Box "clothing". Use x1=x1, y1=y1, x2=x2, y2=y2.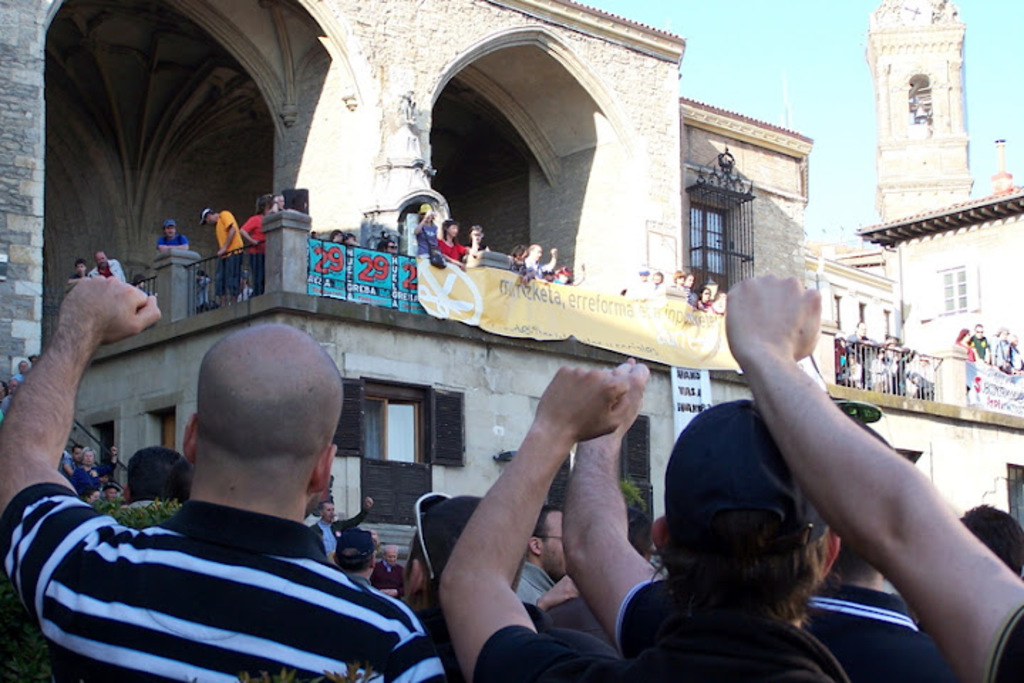
x1=156, y1=229, x2=183, y2=250.
